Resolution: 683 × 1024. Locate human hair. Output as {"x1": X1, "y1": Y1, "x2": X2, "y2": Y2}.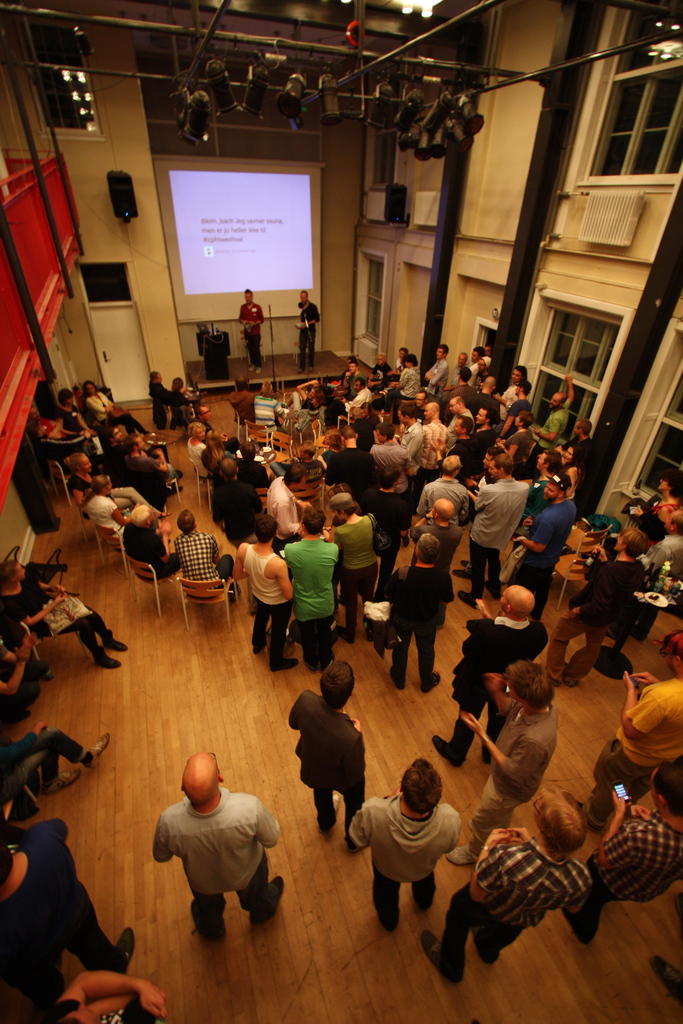
{"x1": 397, "y1": 402, "x2": 415, "y2": 420}.
